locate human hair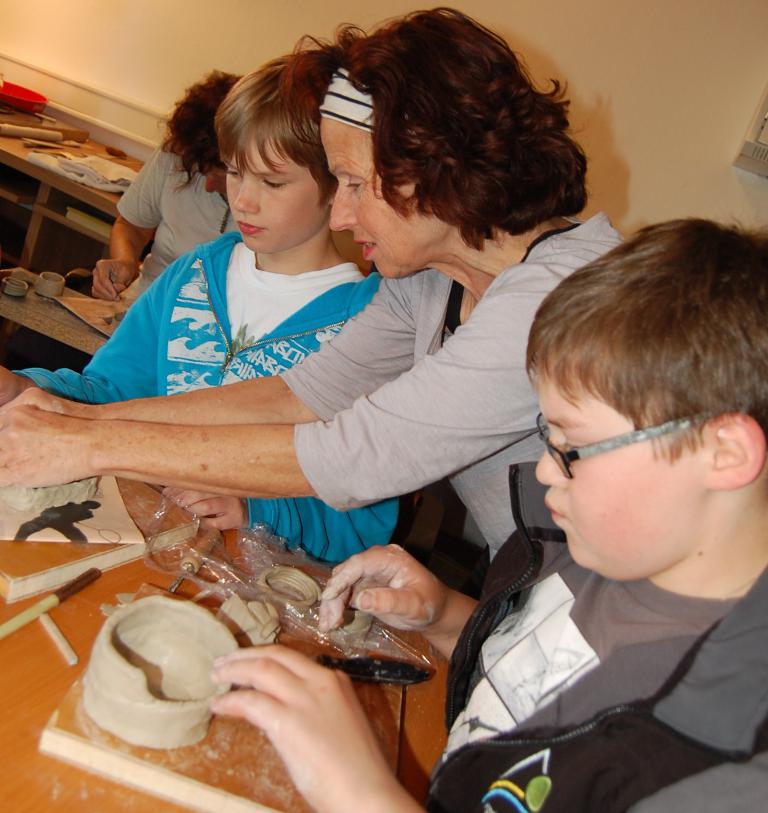
x1=214, y1=57, x2=342, y2=205
